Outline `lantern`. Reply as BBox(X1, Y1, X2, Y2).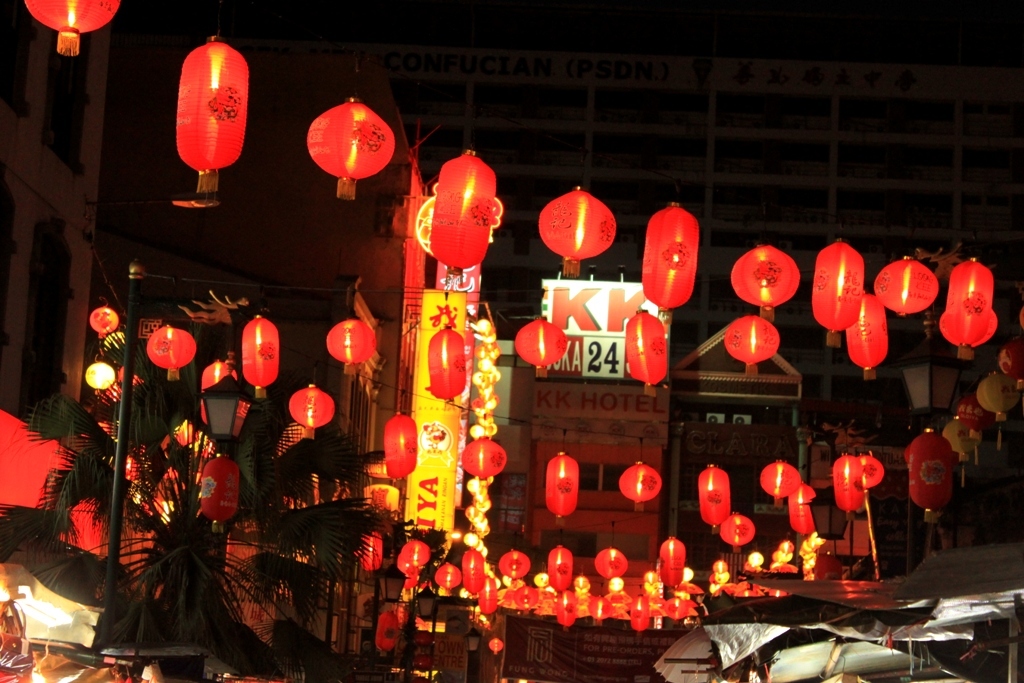
BBox(329, 319, 372, 364).
